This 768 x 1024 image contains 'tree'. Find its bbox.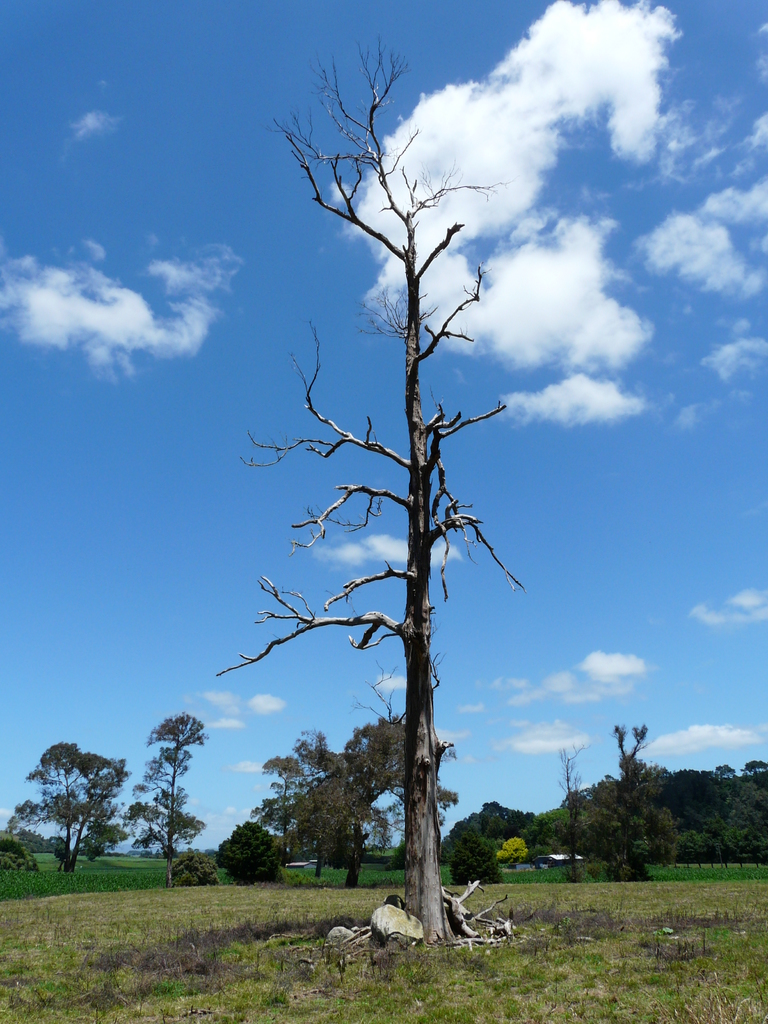
box=[124, 715, 201, 883].
